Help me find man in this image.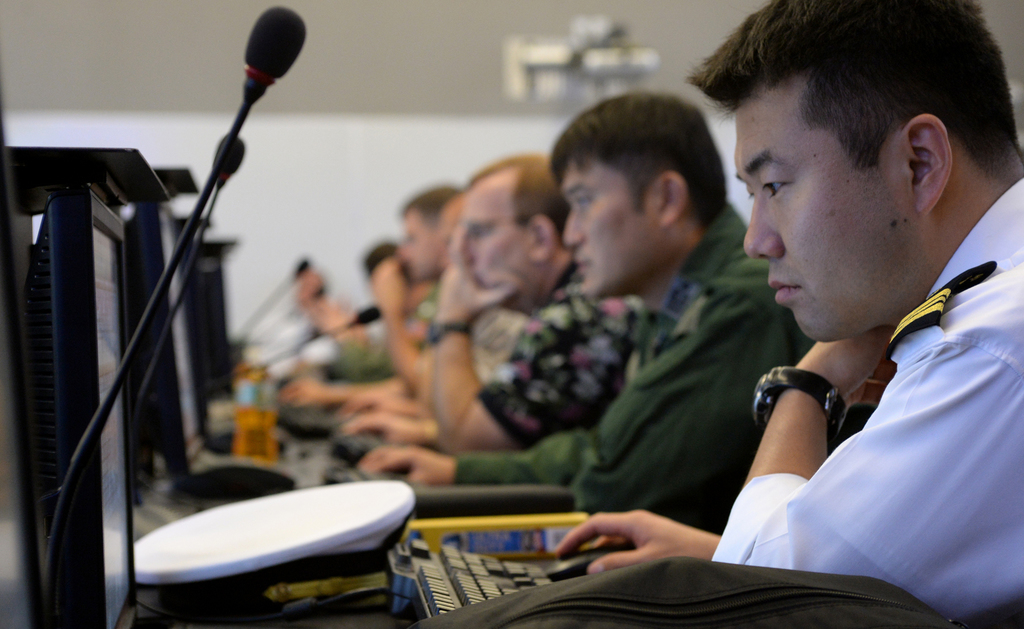
Found it: locate(280, 180, 480, 405).
